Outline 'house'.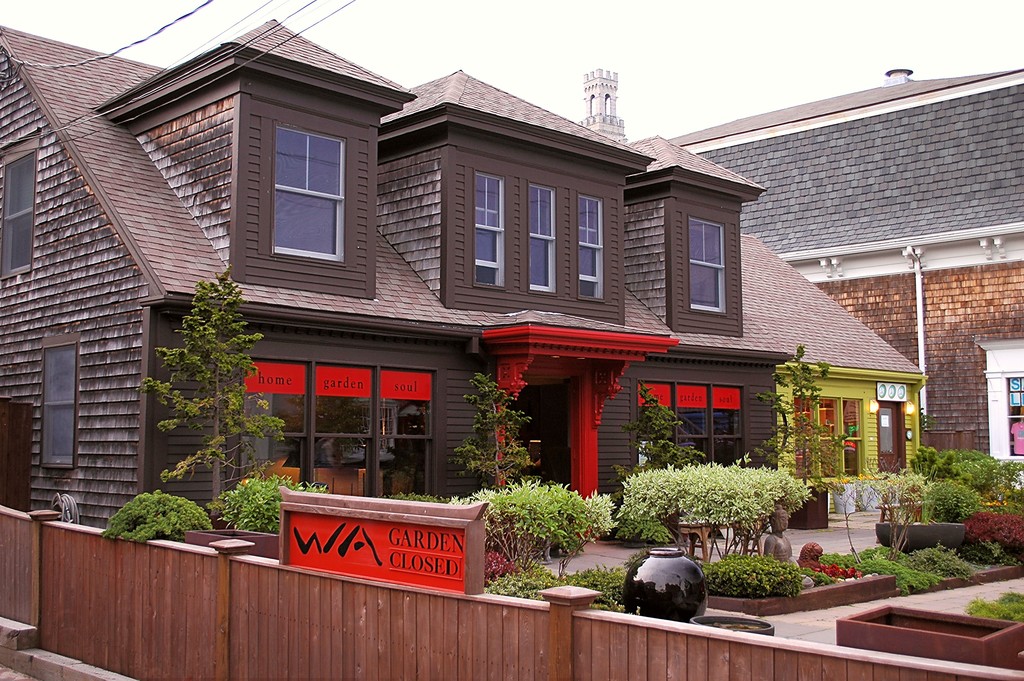
Outline: bbox=(657, 63, 1023, 494).
